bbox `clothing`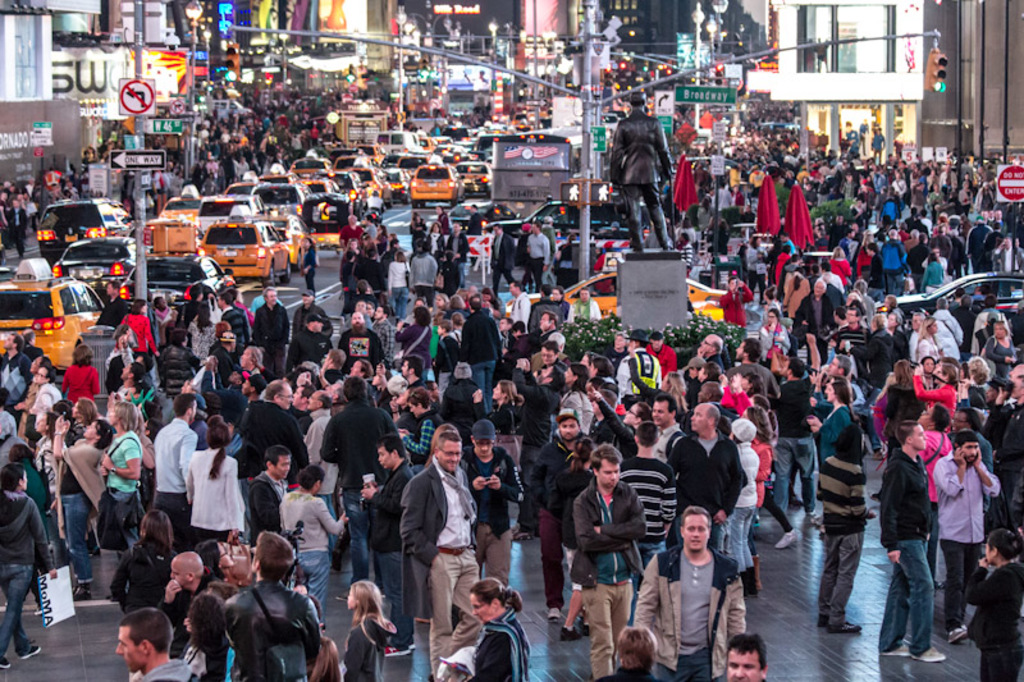
[x1=0, y1=343, x2=27, y2=408]
